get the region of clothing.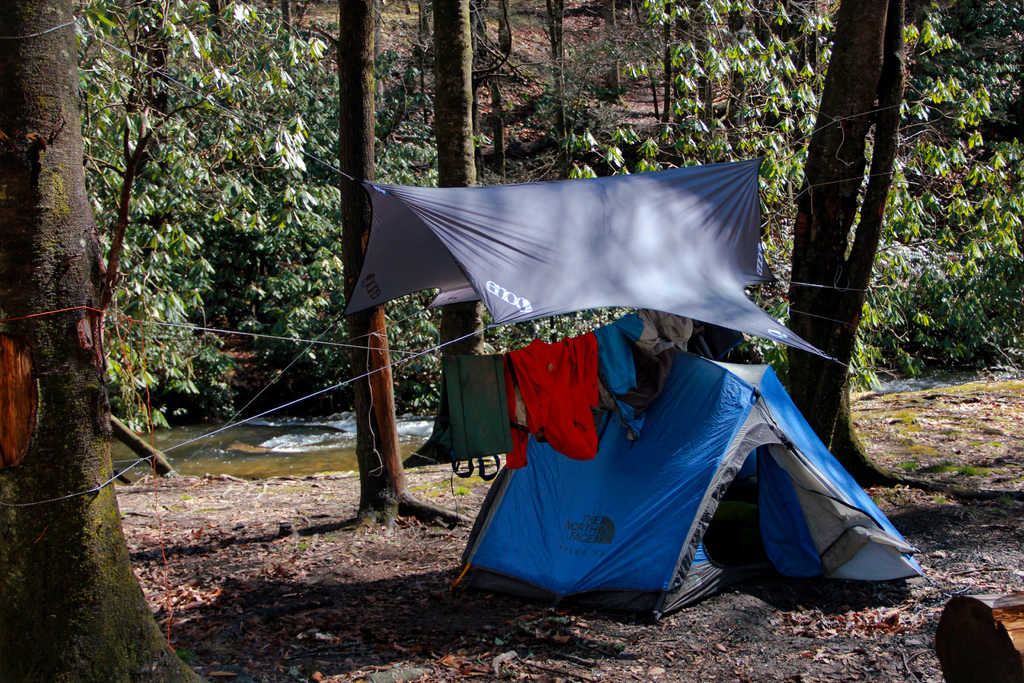
504,329,602,473.
